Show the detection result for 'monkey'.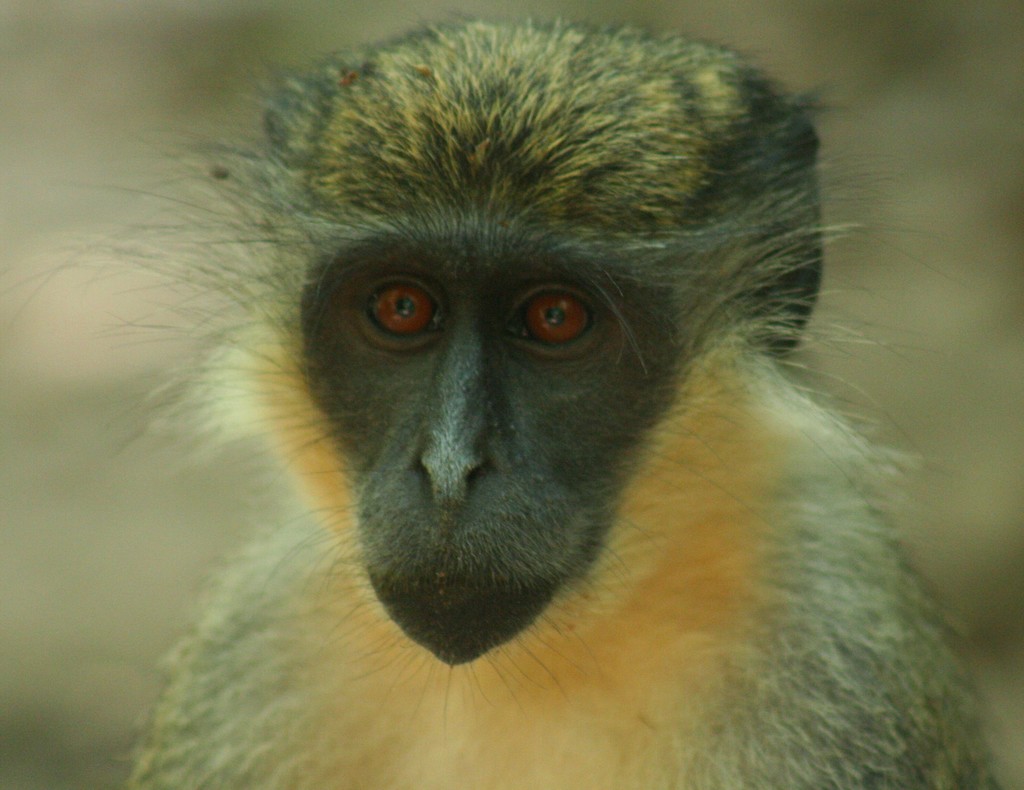
0,12,1004,789.
